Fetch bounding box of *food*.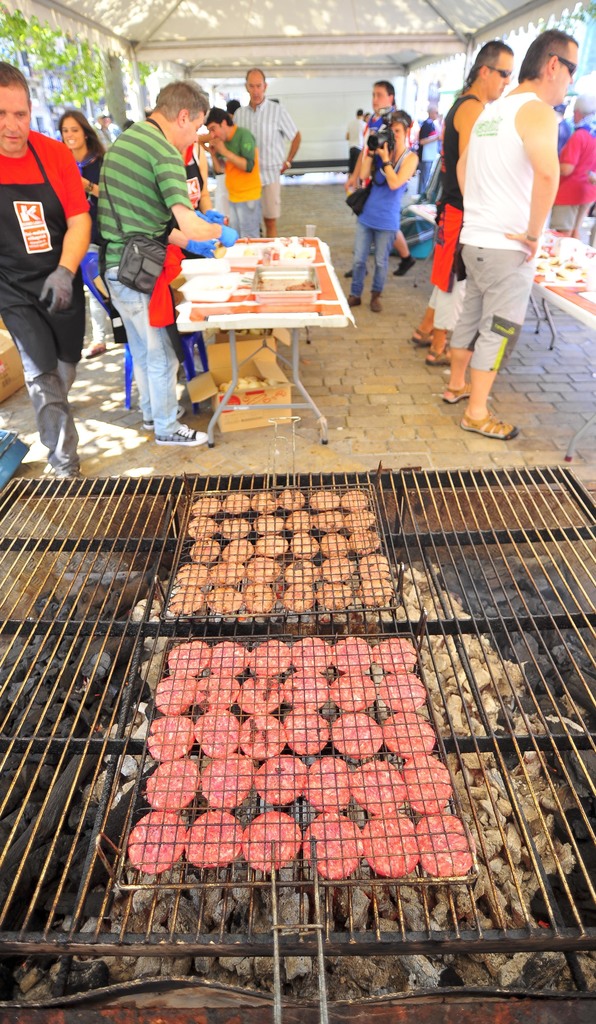
Bbox: [375, 636, 419, 675].
